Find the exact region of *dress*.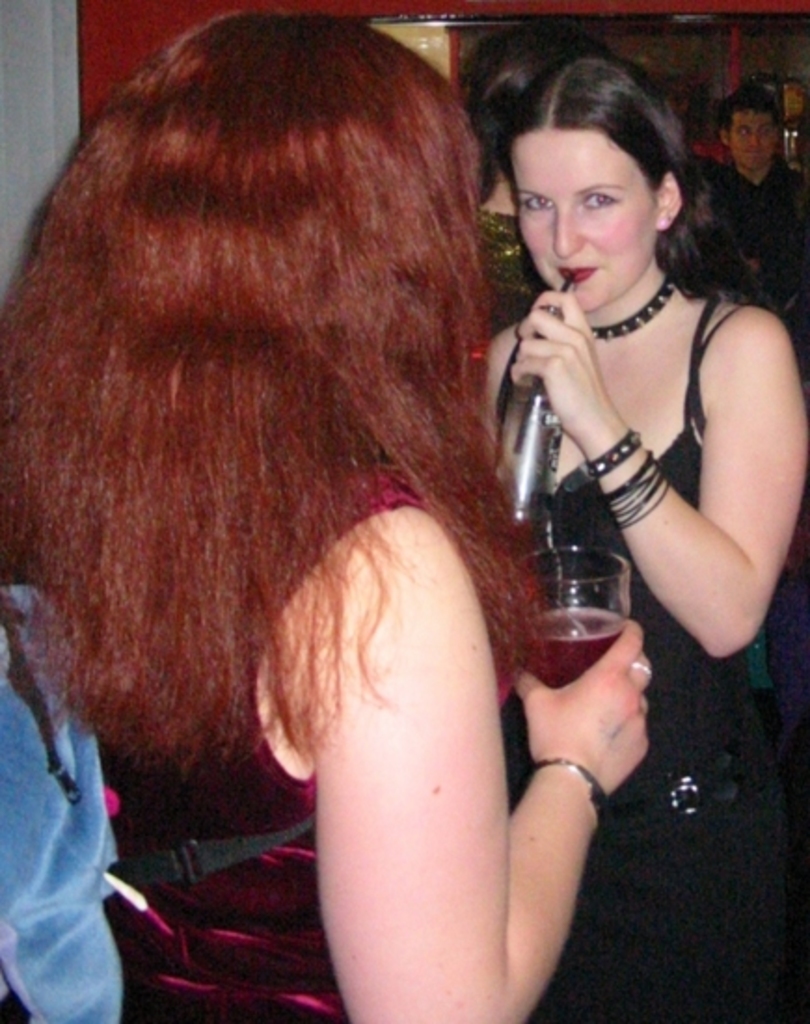
Exact region: <region>495, 298, 769, 1022</region>.
